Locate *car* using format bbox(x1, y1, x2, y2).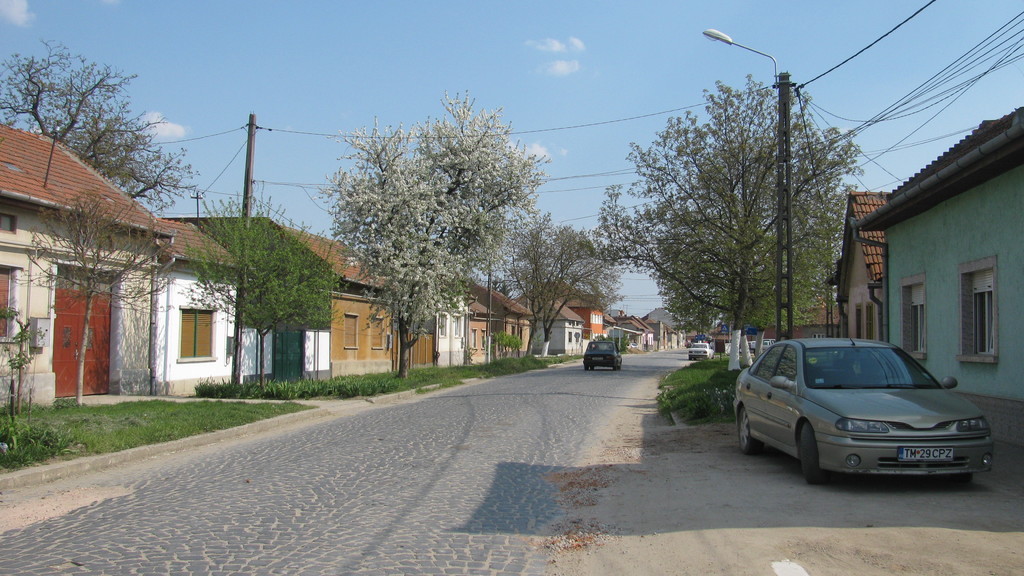
bbox(732, 337, 993, 484).
